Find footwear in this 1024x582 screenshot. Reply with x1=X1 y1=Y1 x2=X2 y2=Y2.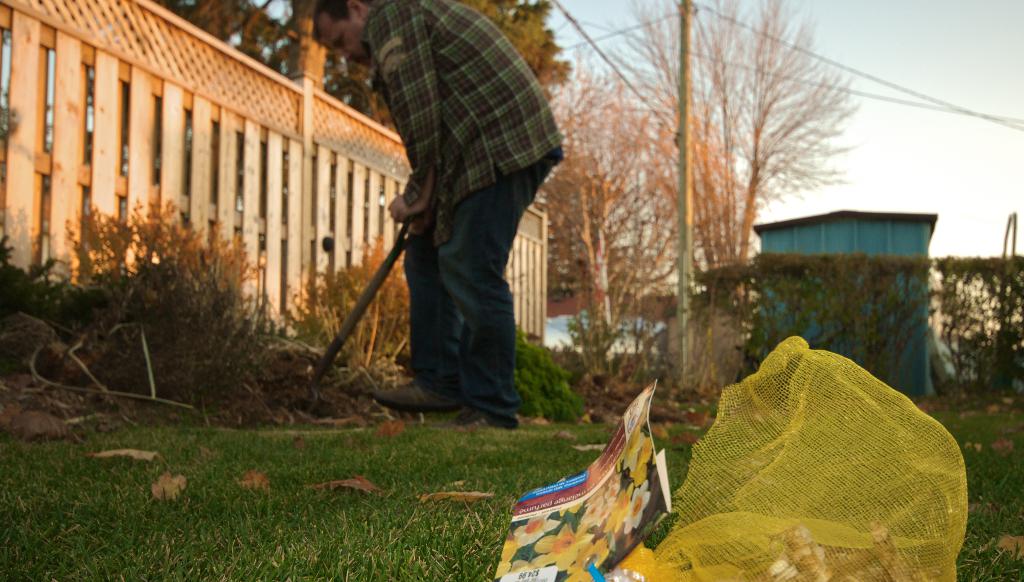
x1=426 y1=398 x2=523 y2=437.
